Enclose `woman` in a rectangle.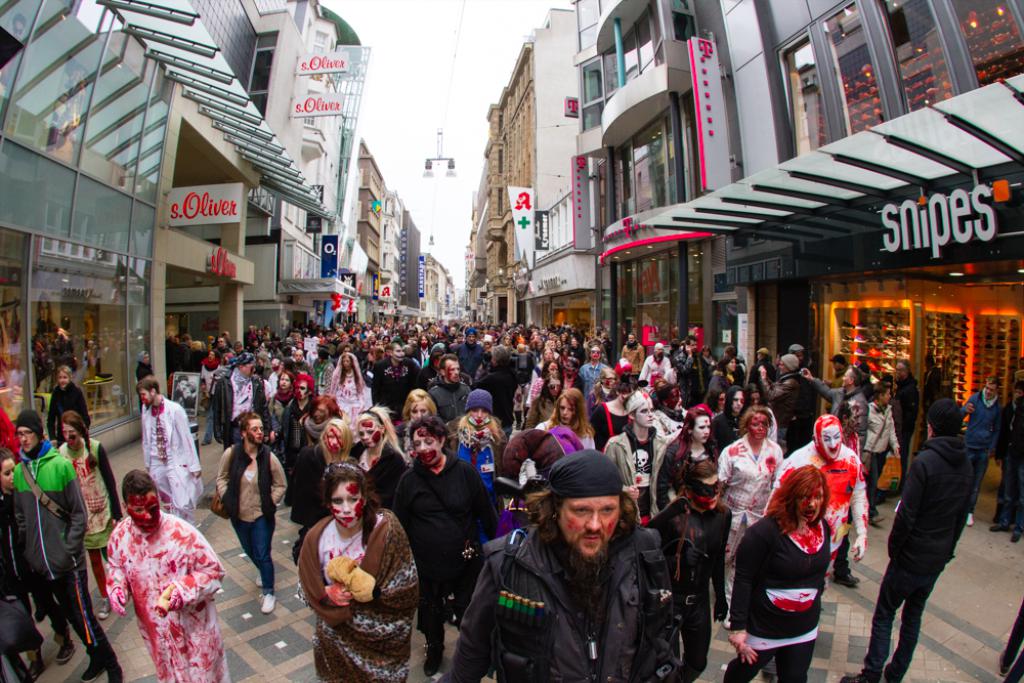
rect(522, 347, 551, 411).
